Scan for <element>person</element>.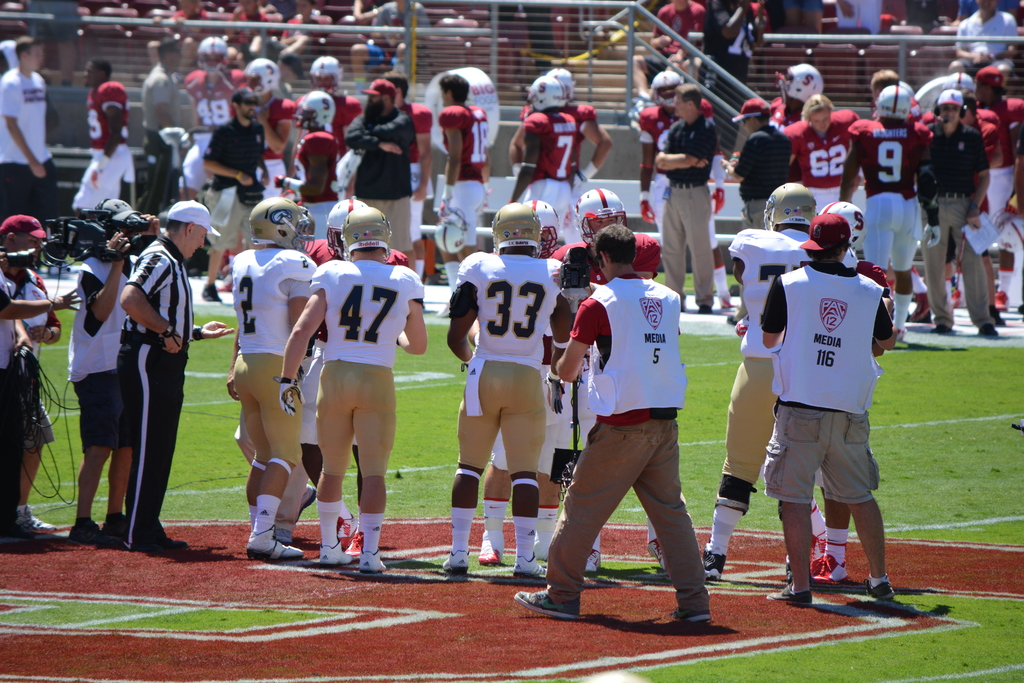
Scan result: {"x1": 438, "y1": 81, "x2": 492, "y2": 264}.
